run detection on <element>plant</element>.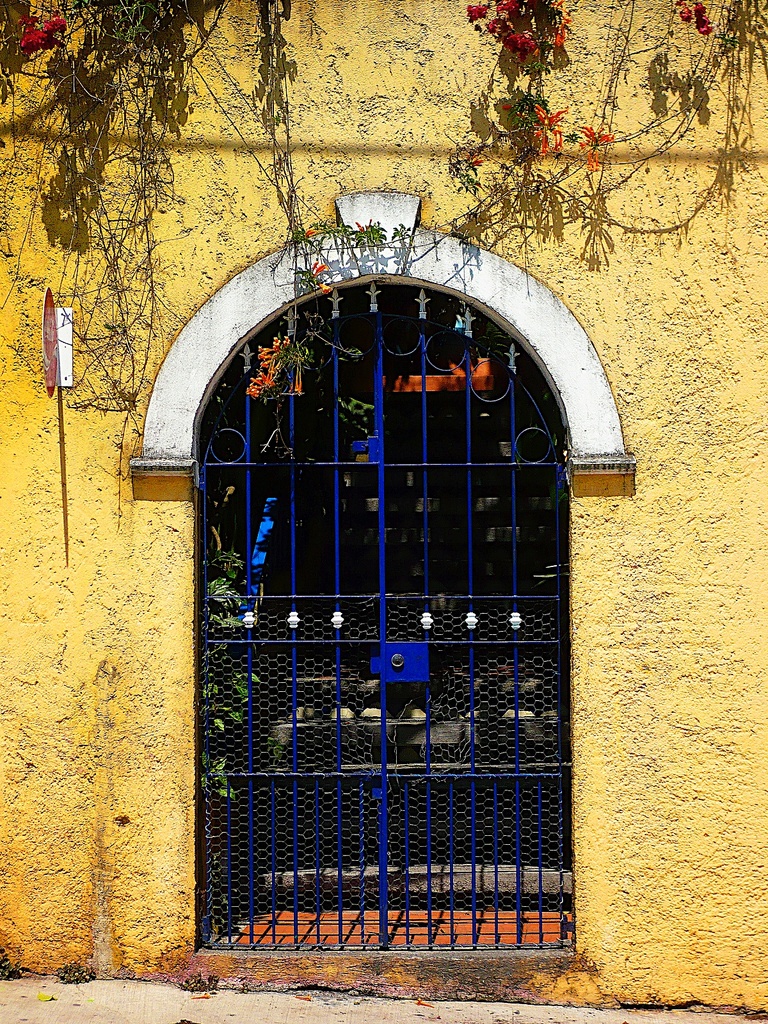
Result: (left=182, top=525, right=268, bottom=810).
